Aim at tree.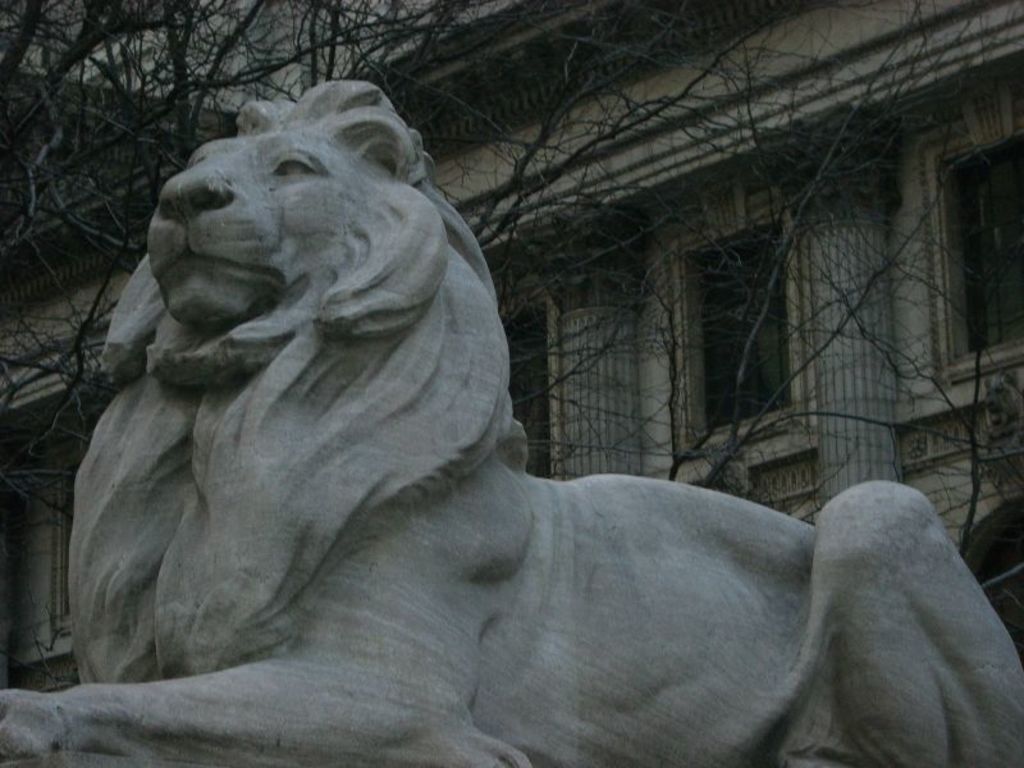
Aimed at box(1, 0, 1023, 681).
